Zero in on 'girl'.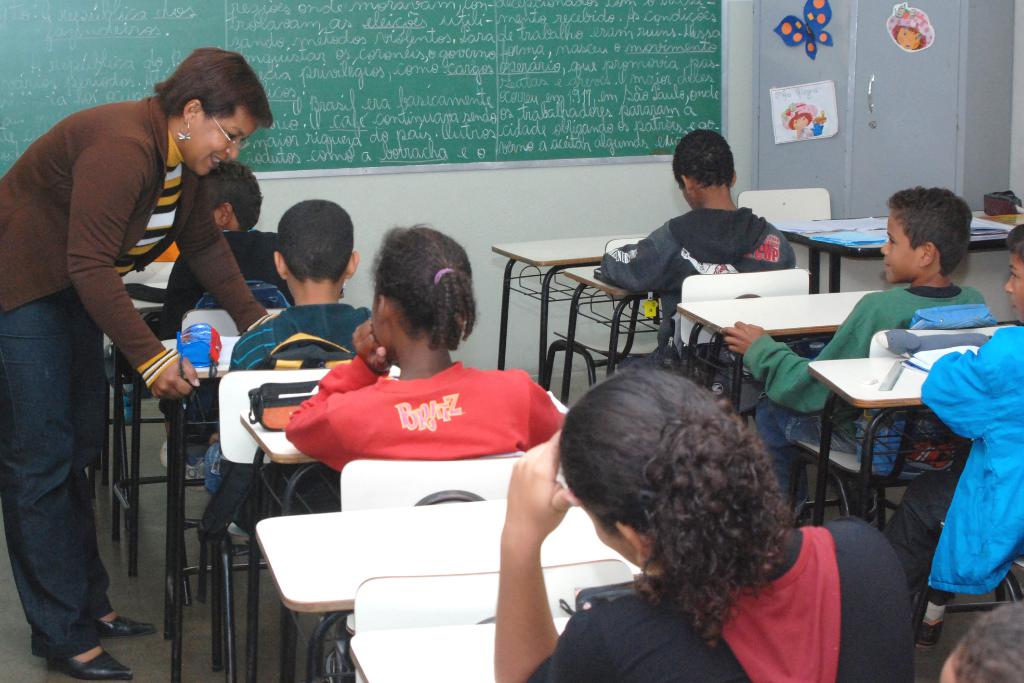
Zeroed in: Rect(286, 226, 564, 471).
